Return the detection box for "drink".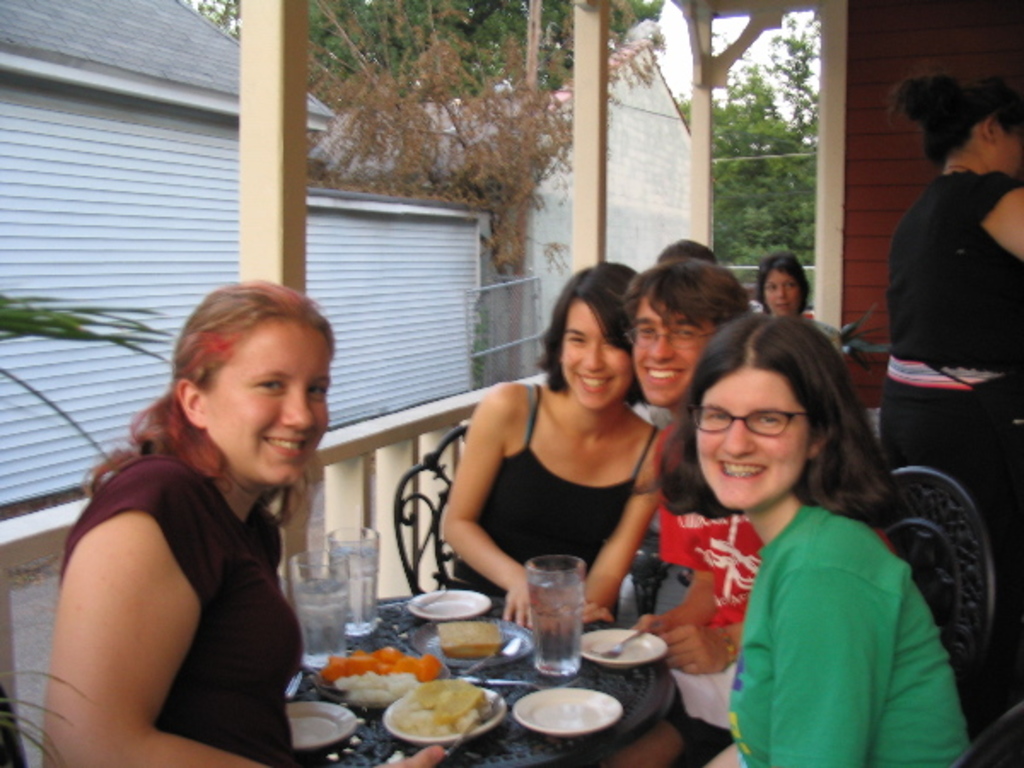
x1=326, y1=544, x2=370, y2=630.
